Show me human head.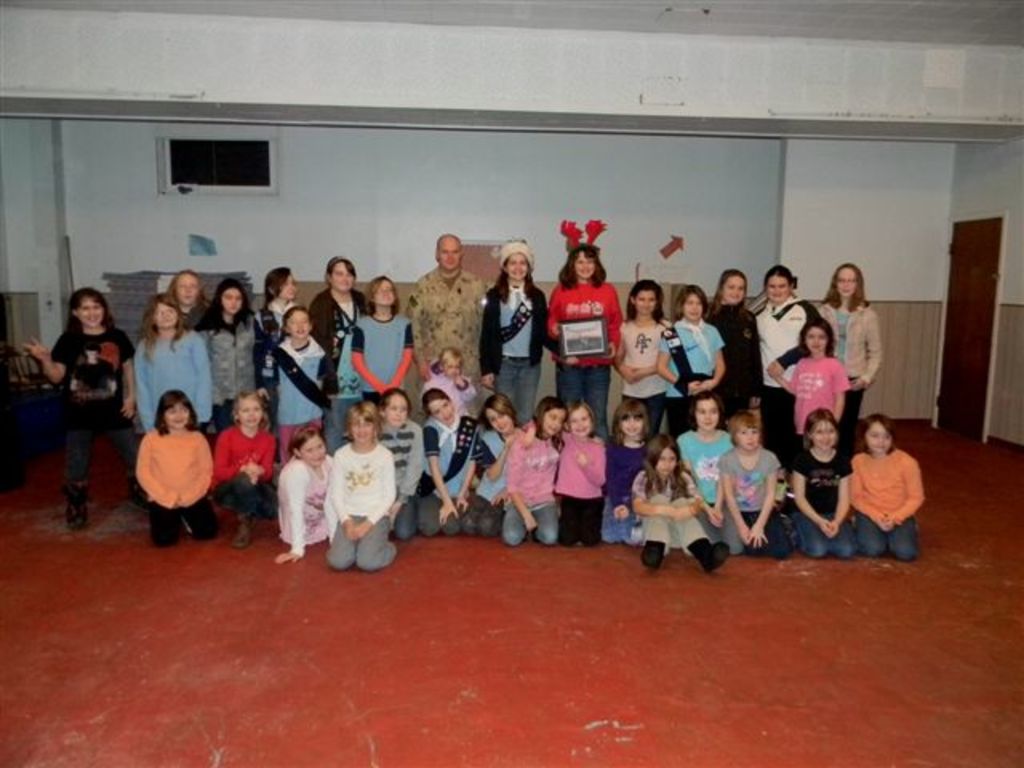
human head is here: select_region(798, 413, 843, 453).
